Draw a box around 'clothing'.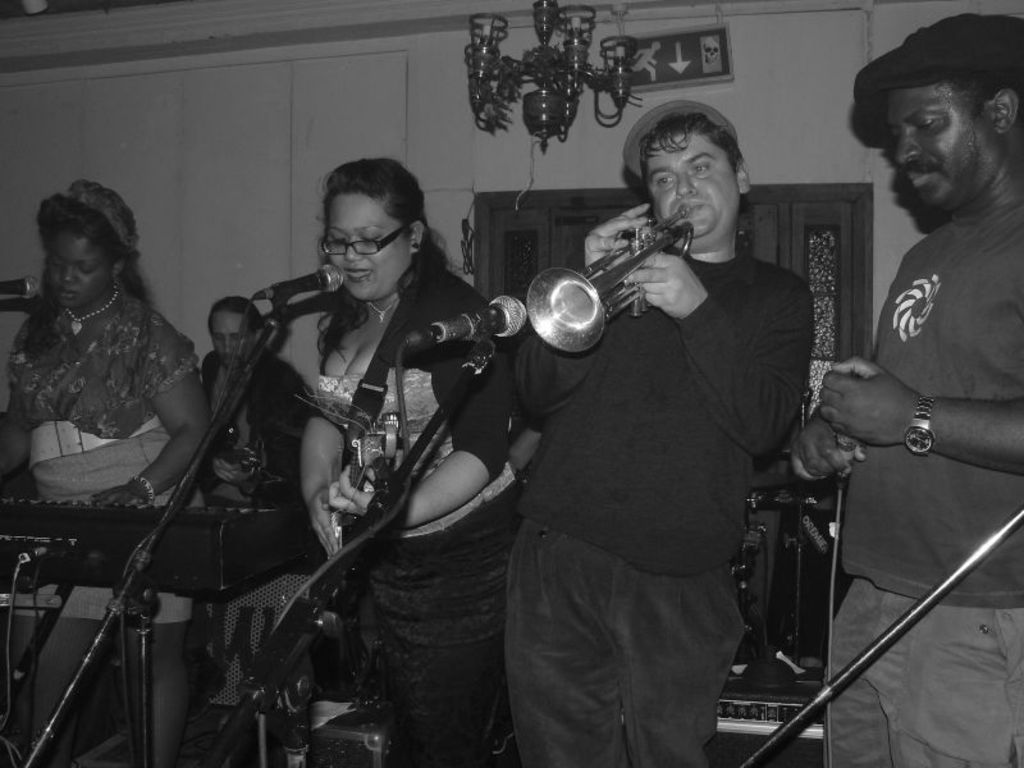
<box>0,291,201,623</box>.
